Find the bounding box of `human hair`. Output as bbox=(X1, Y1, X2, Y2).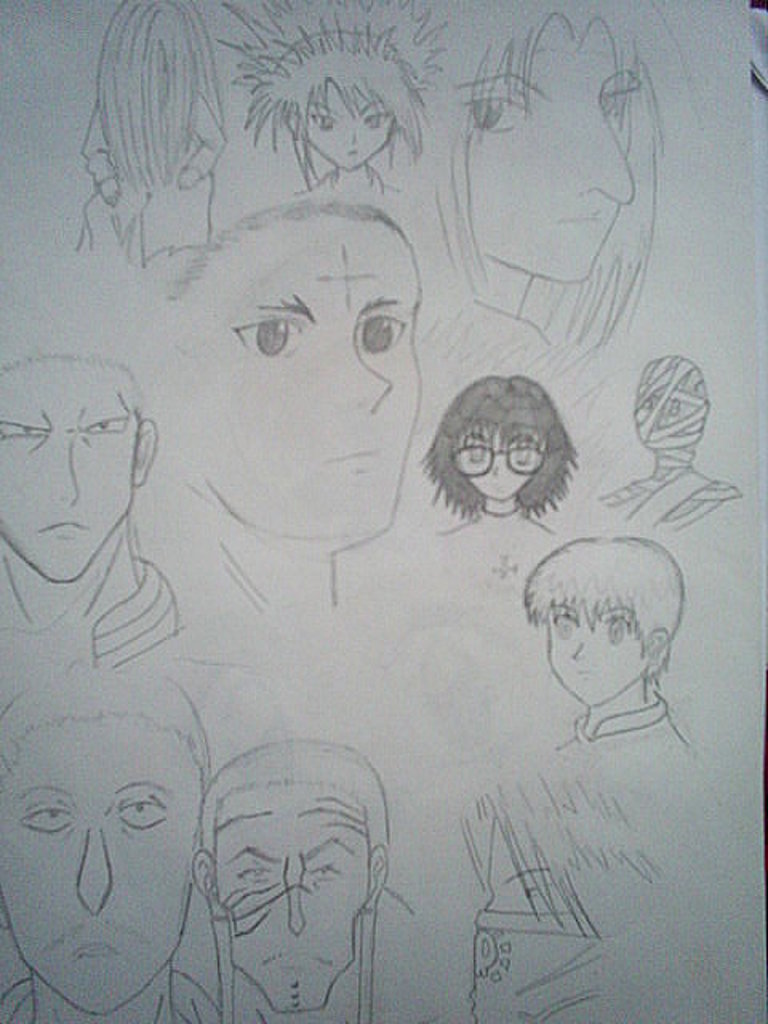
bbox=(528, 539, 690, 707).
